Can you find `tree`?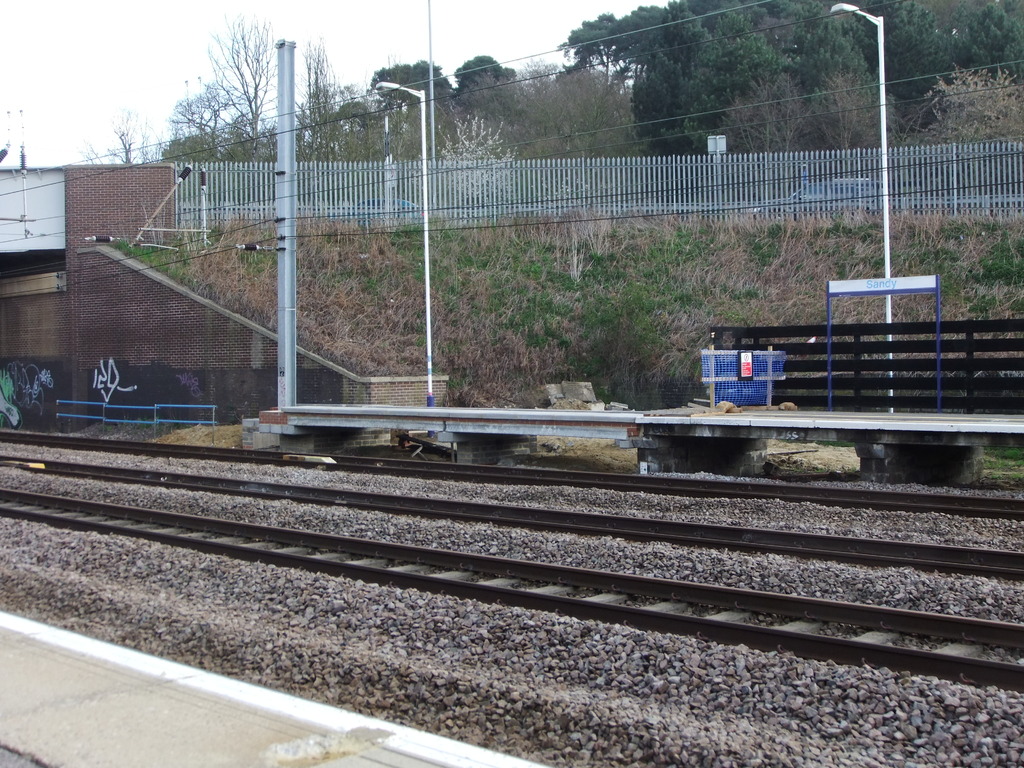
Yes, bounding box: (left=721, top=76, right=809, bottom=154).
